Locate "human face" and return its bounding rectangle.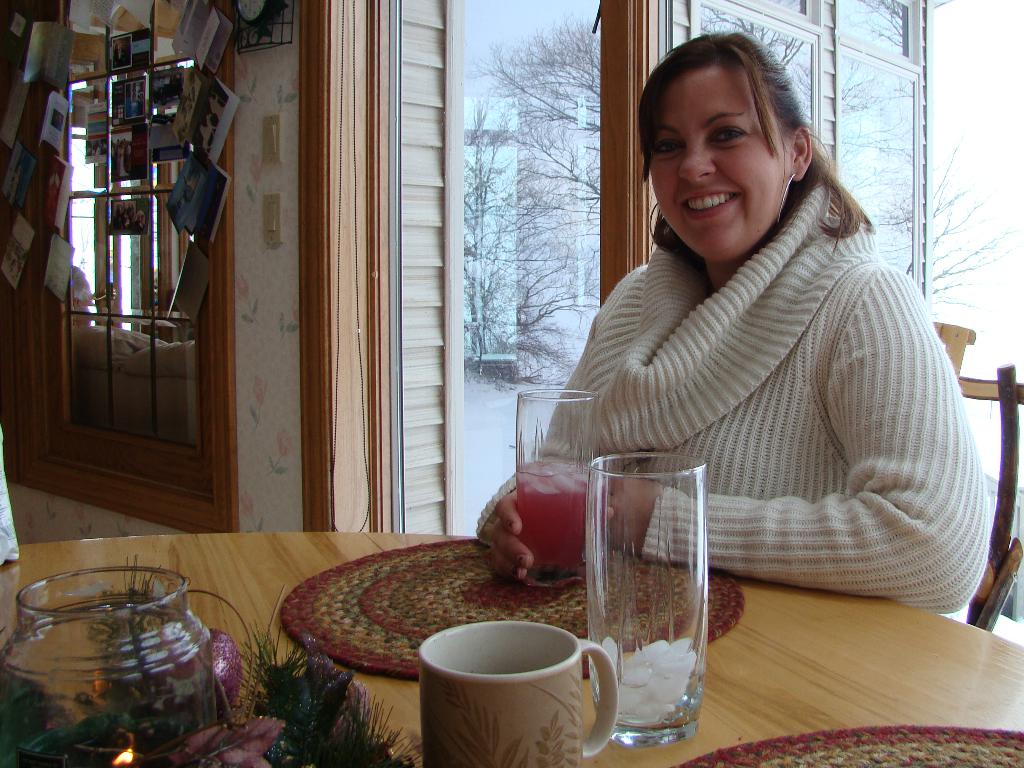
[left=652, top=63, right=786, bottom=266].
